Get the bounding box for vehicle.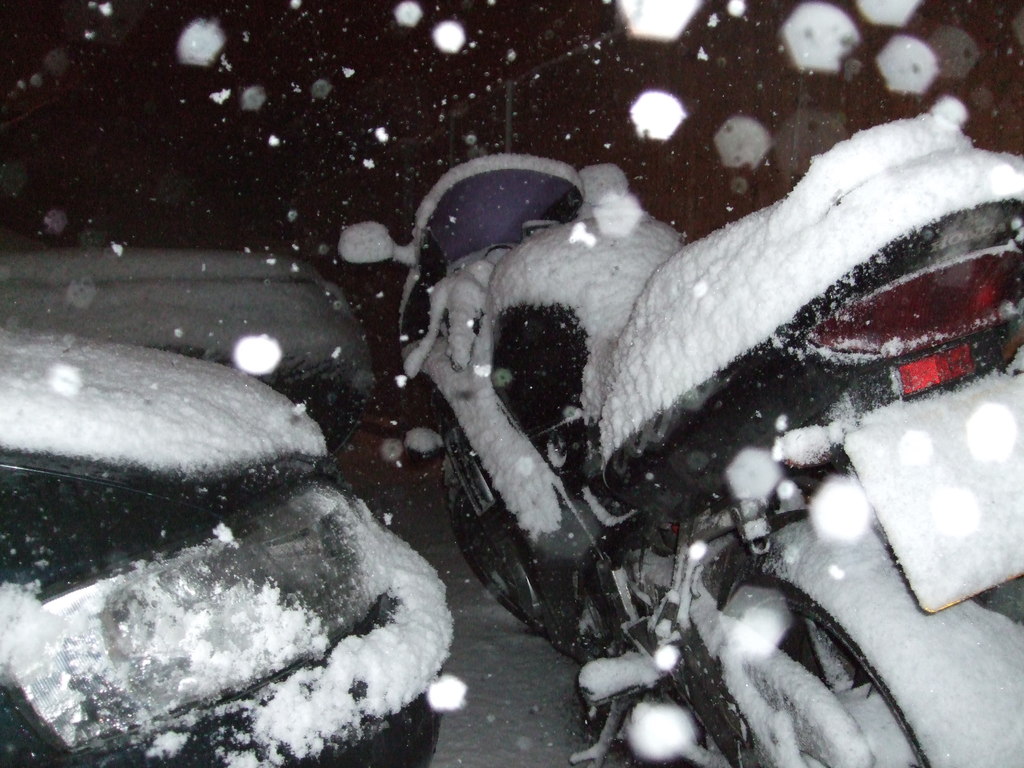
BBox(333, 106, 1023, 767).
